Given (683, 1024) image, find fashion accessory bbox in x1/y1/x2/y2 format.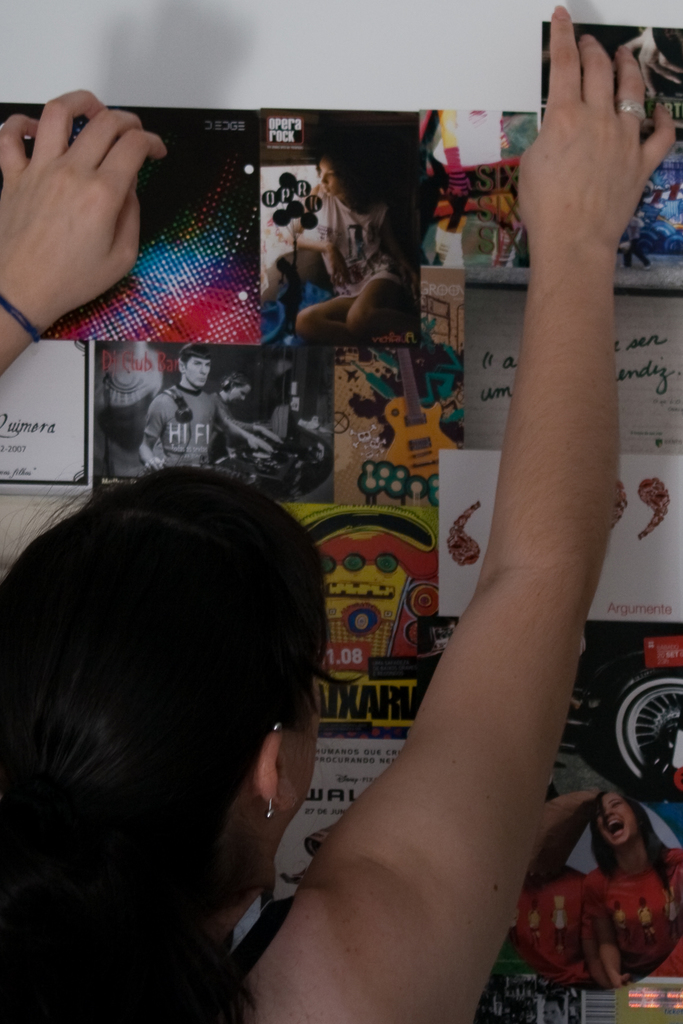
261/803/277/824.
